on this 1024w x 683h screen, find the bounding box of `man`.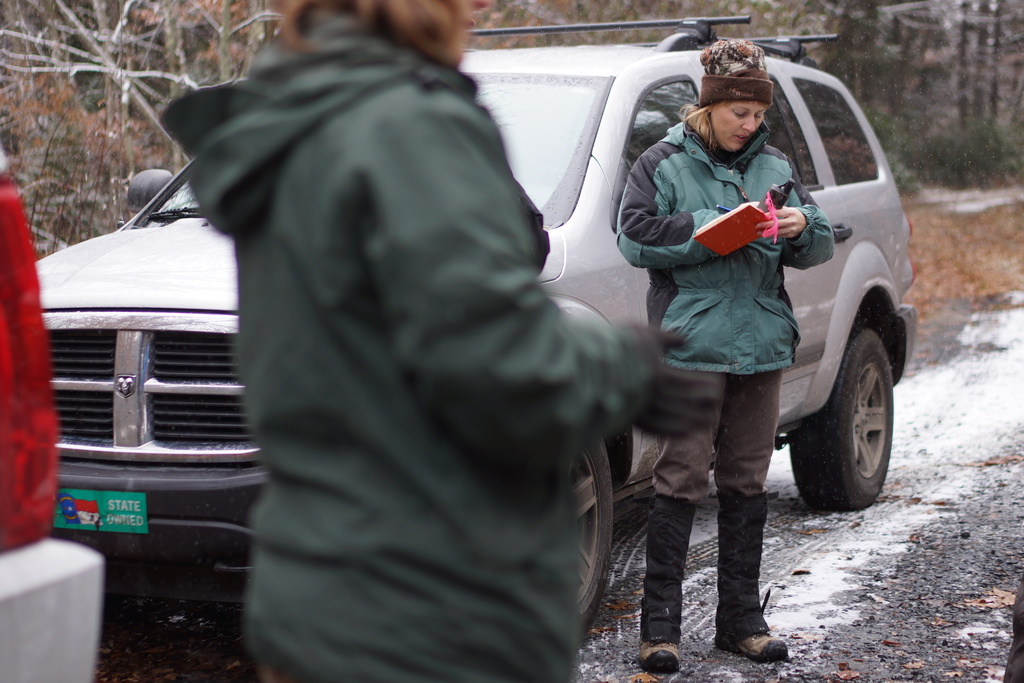
Bounding box: x1=184 y1=1 x2=703 y2=671.
